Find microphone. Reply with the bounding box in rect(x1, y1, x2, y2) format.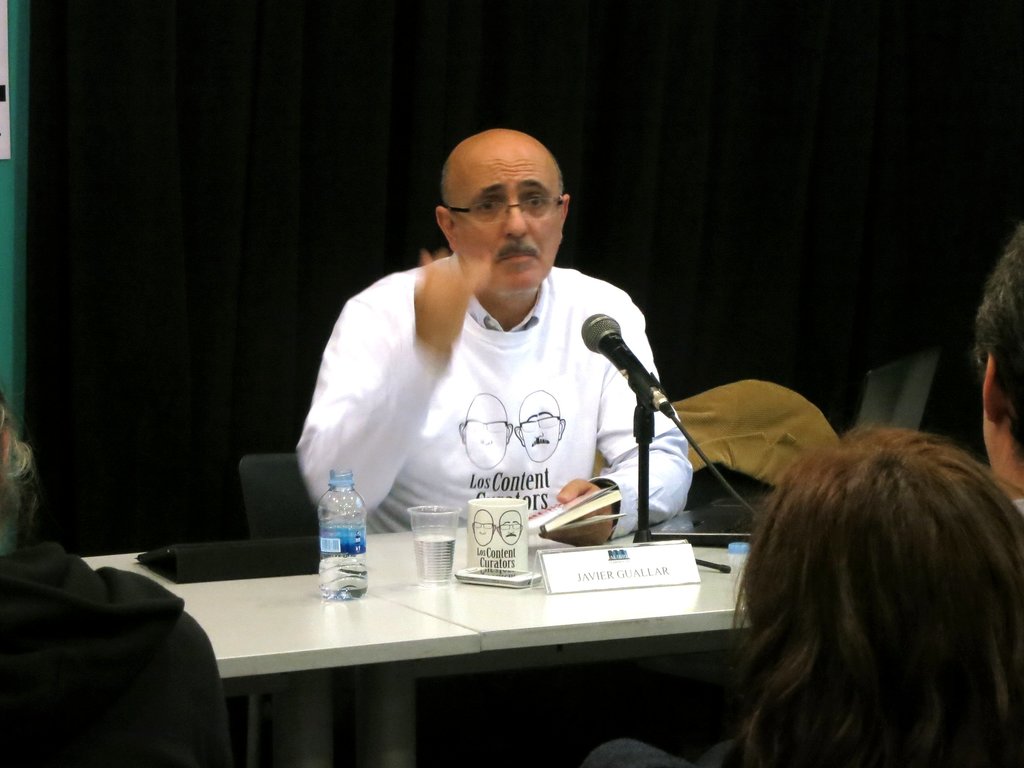
rect(582, 309, 674, 417).
